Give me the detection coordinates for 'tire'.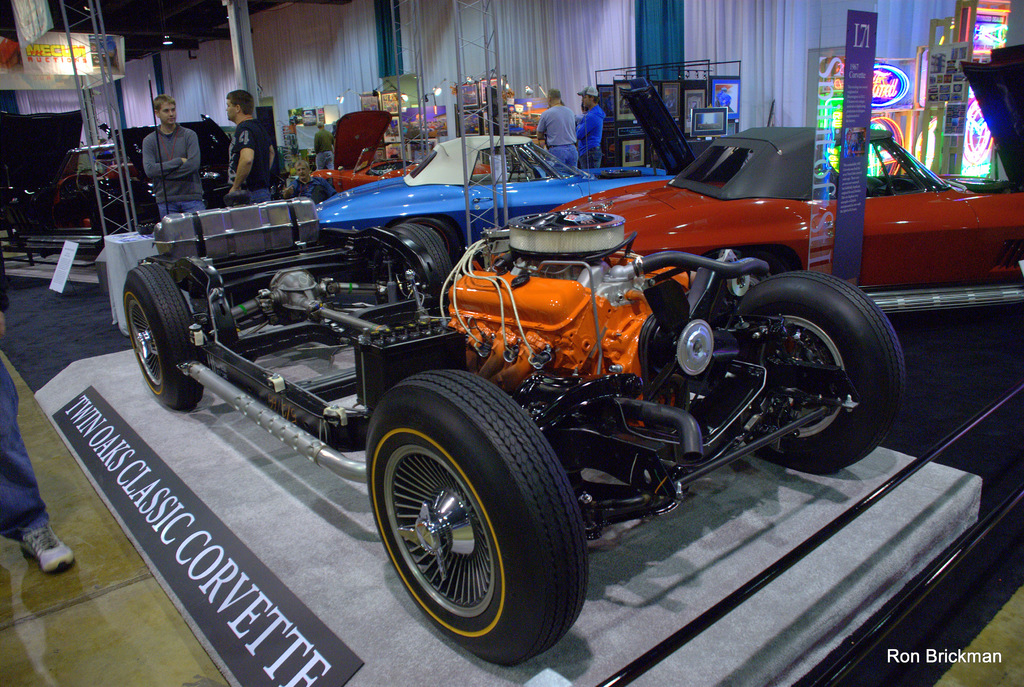
<region>391, 209, 470, 291</region>.
